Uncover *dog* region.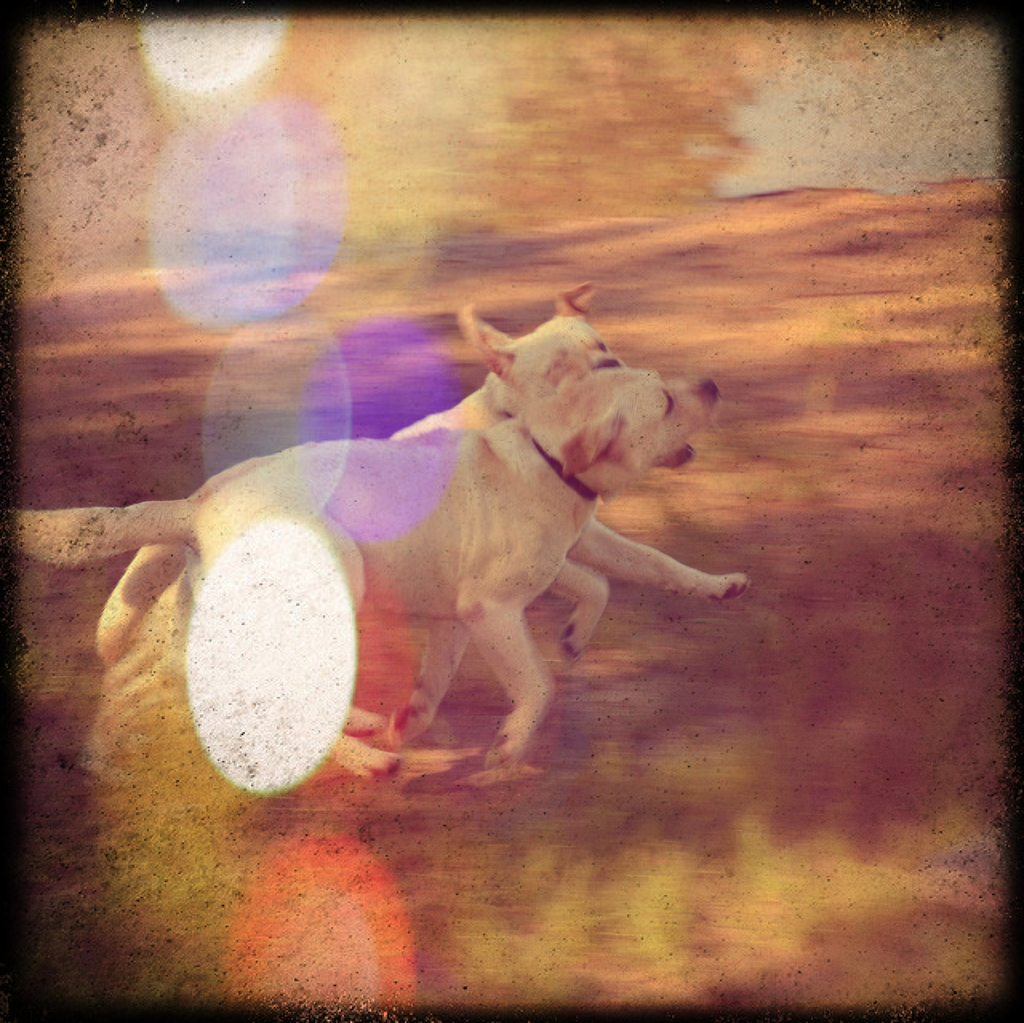
Uncovered: {"x1": 79, "y1": 282, "x2": 739, "y2": 786}.
